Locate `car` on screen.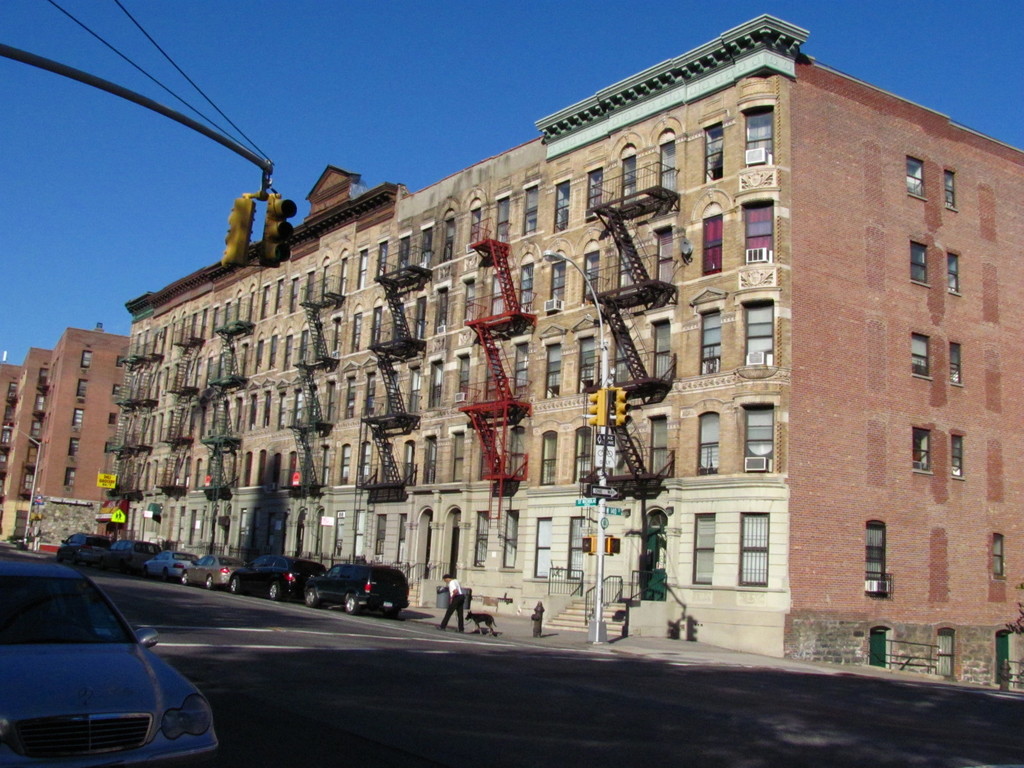
On screen at box(303, 560, 411, 616).
